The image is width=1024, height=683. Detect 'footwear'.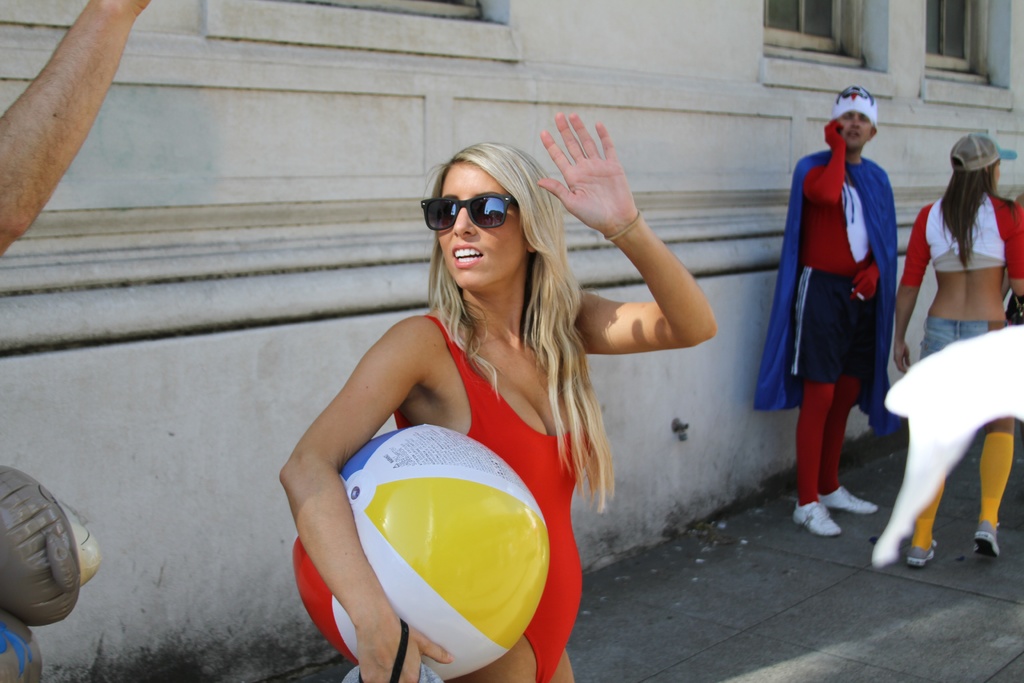
Detection: bbox(906, 537, 934, 566).
